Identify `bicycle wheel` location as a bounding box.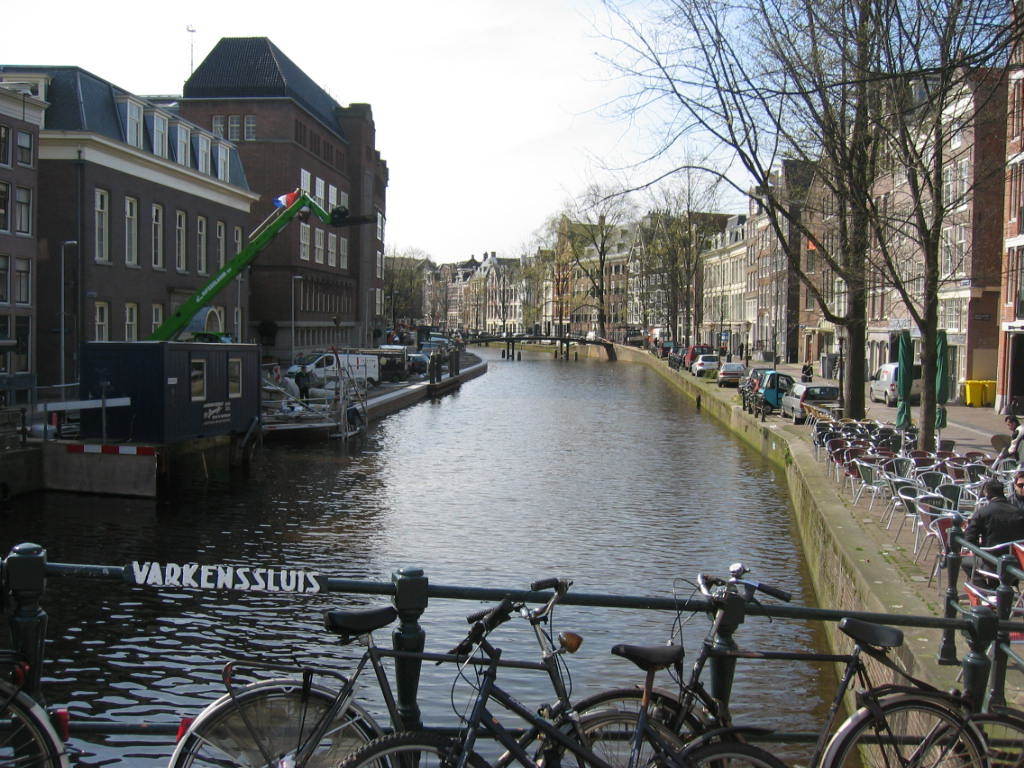
pyautogui.locateOnScreen(0, 683, 63, 767).
